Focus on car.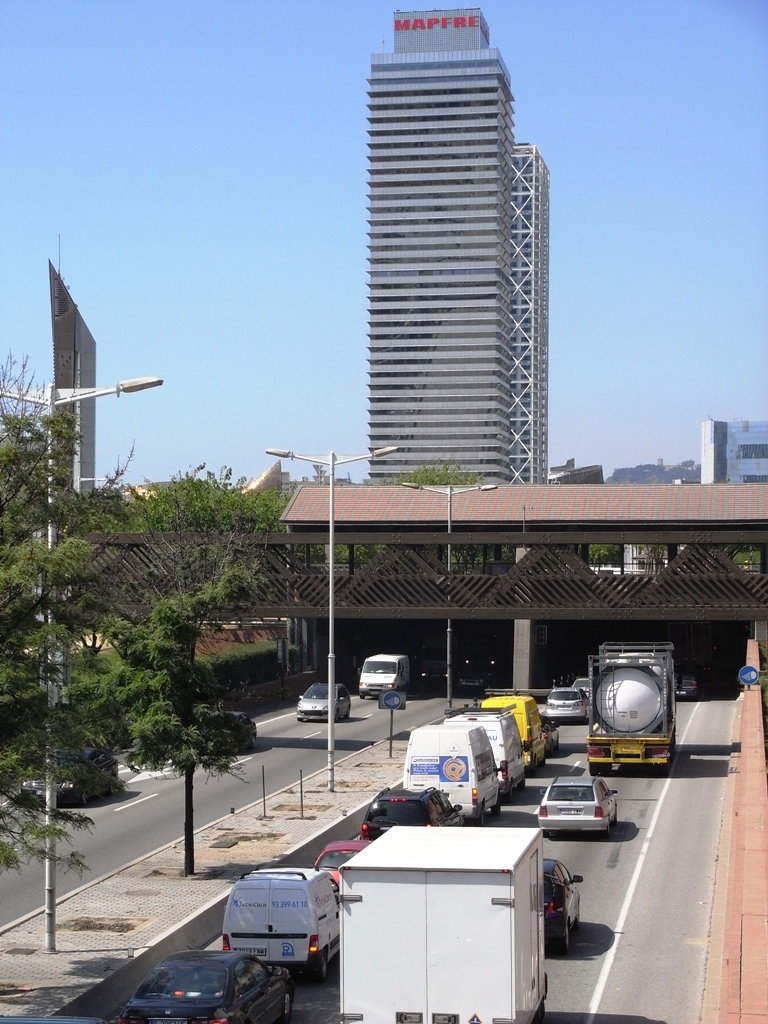
Focused at {"x1": 543, "y1": 858, "x2": 578, "y2": 953}.
